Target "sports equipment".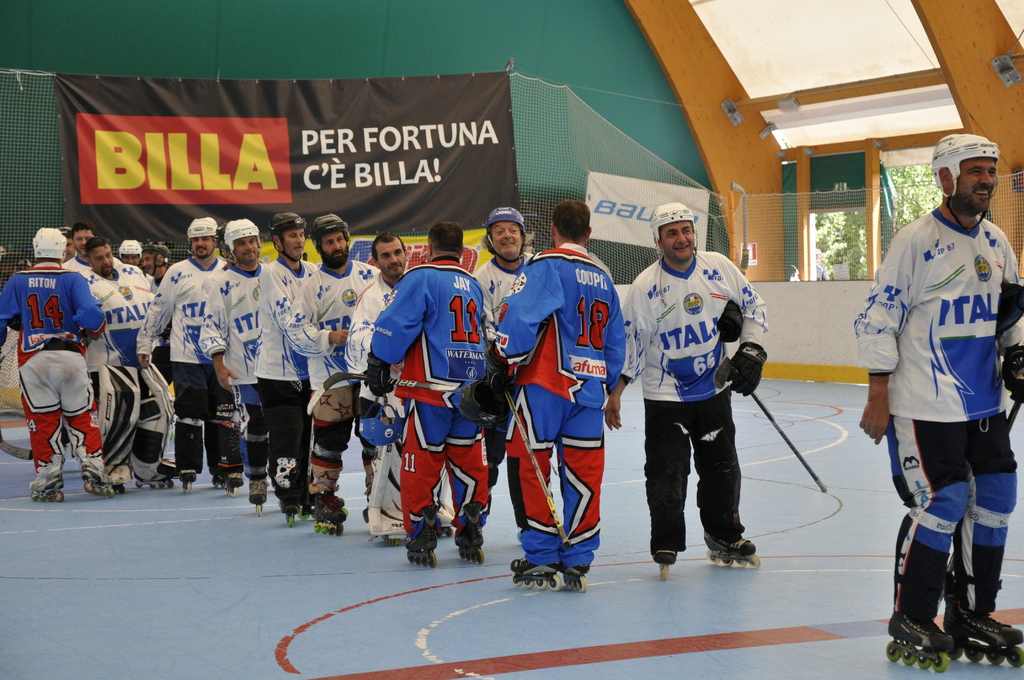
Target region: [left=486, top=207, right=526, bottom=264].
